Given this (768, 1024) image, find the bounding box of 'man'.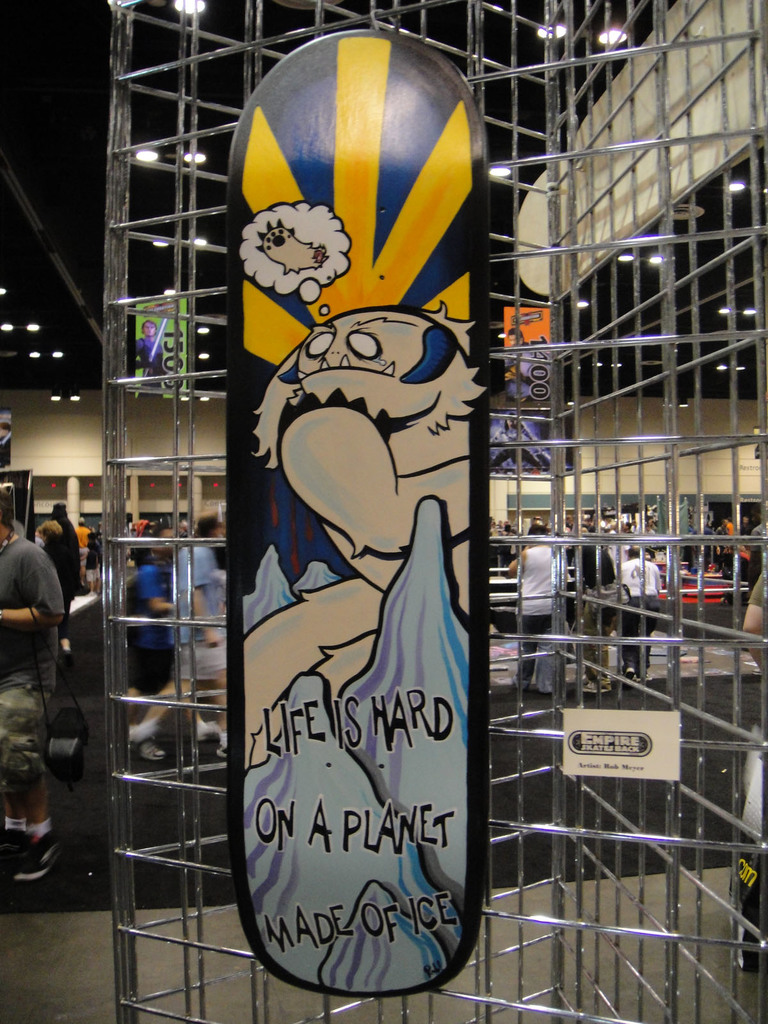
643:520:656:535.
